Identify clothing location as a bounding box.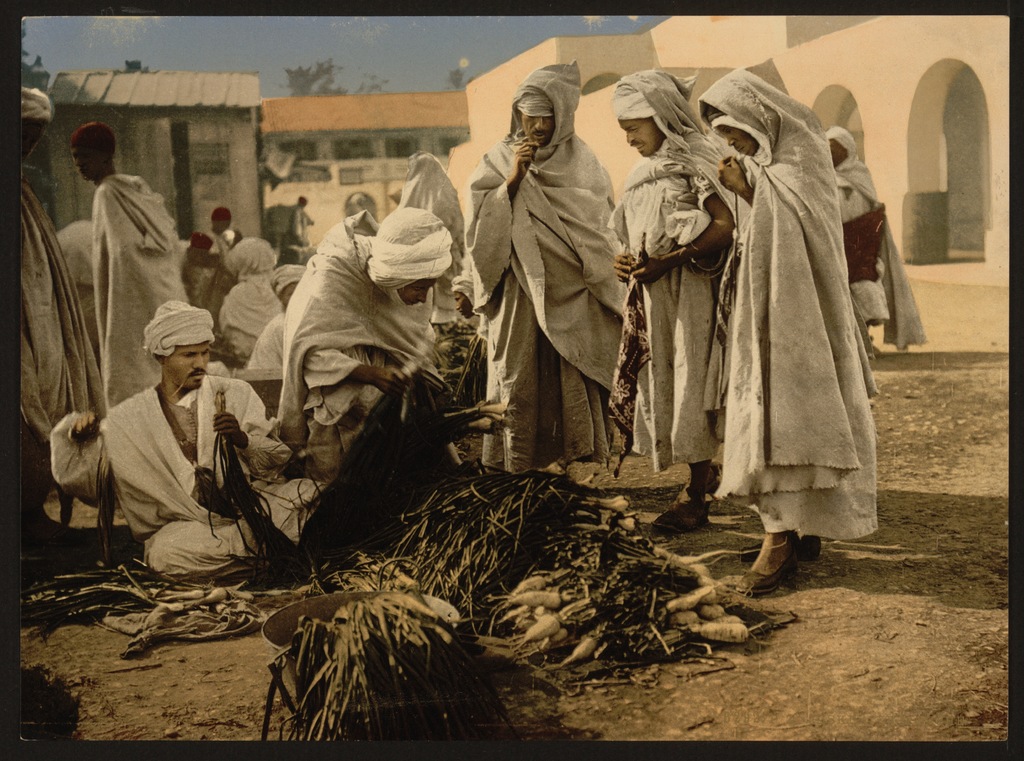
bbox=(457, 73, 636, 447).
